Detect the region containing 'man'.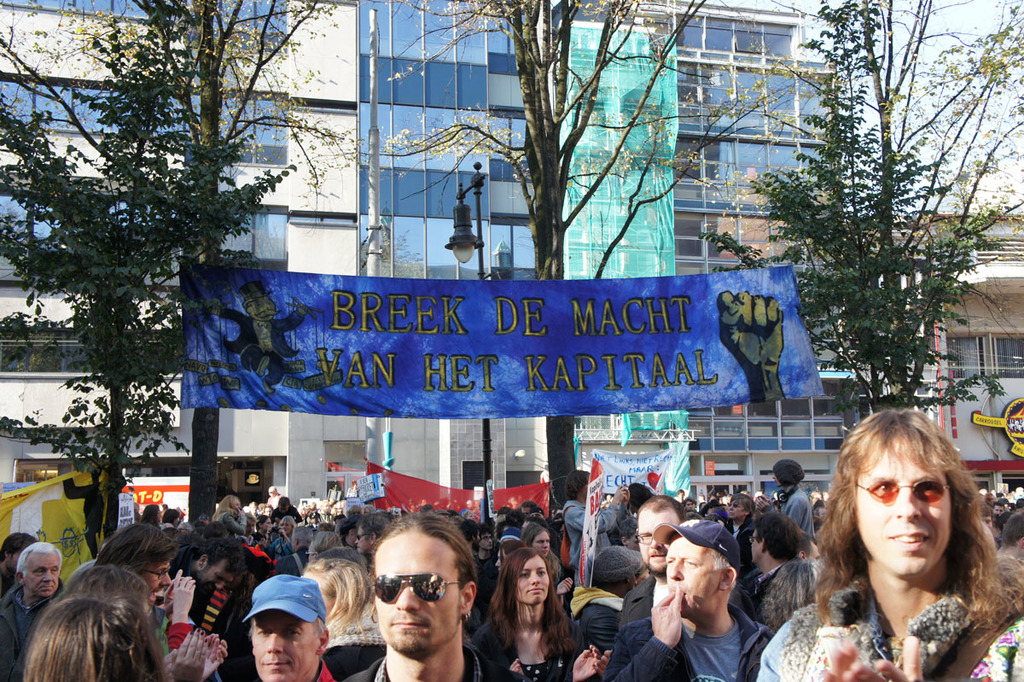
(left=99, top=510, right=170, bottom=601).
